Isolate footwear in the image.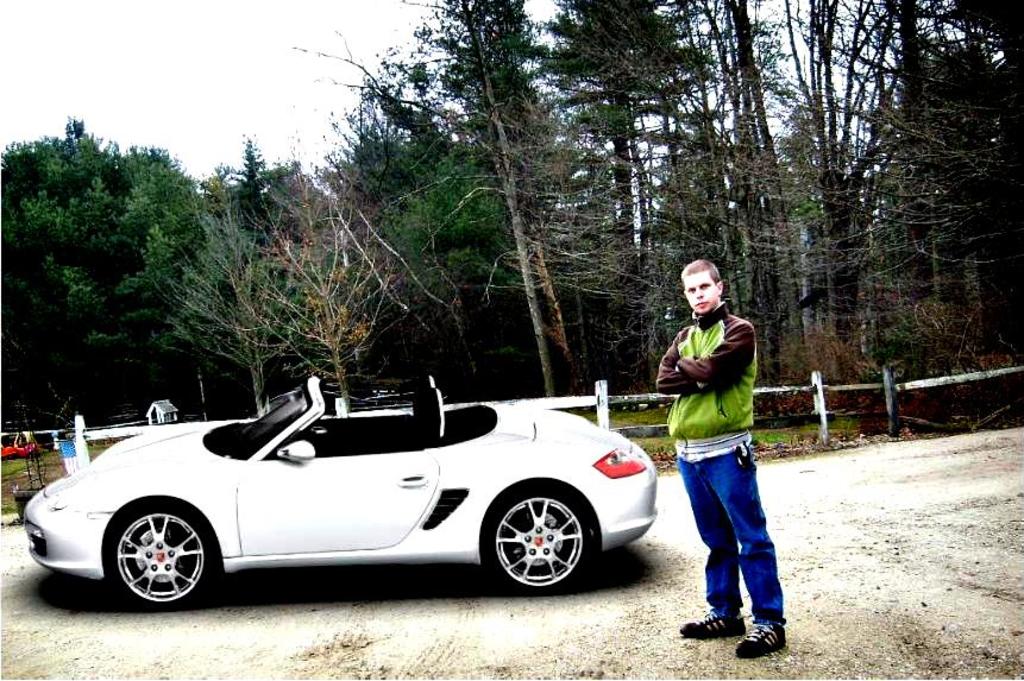
Isolated region: x1=678, y1=613, x2=746, y2=637.
